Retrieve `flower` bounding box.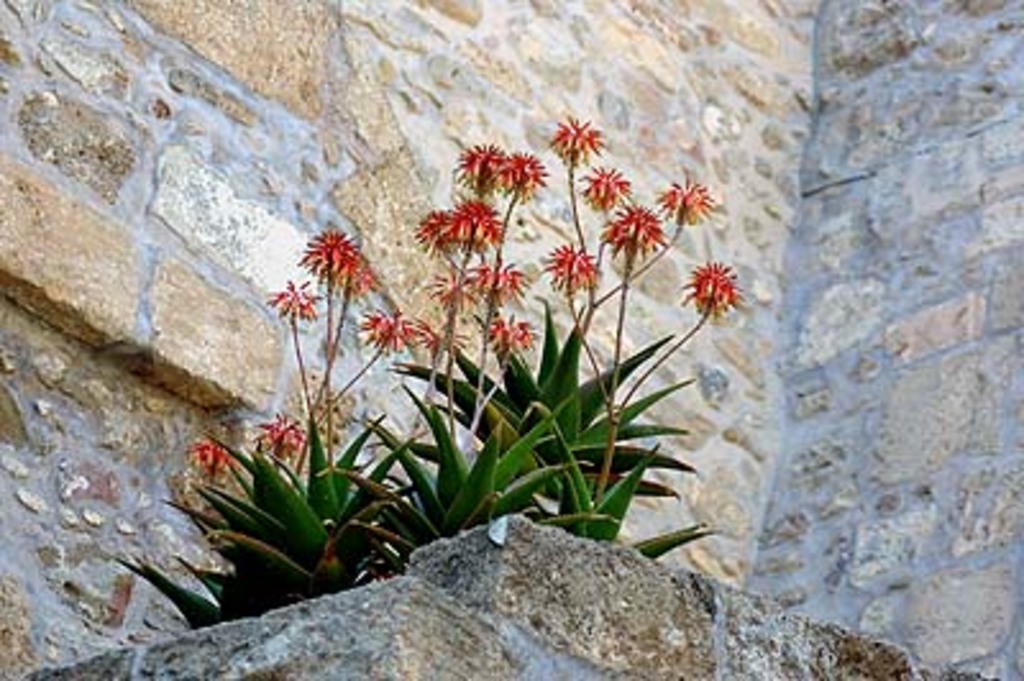
Bounding box: <bbox>305, 228, 361, 269</bbox>.
